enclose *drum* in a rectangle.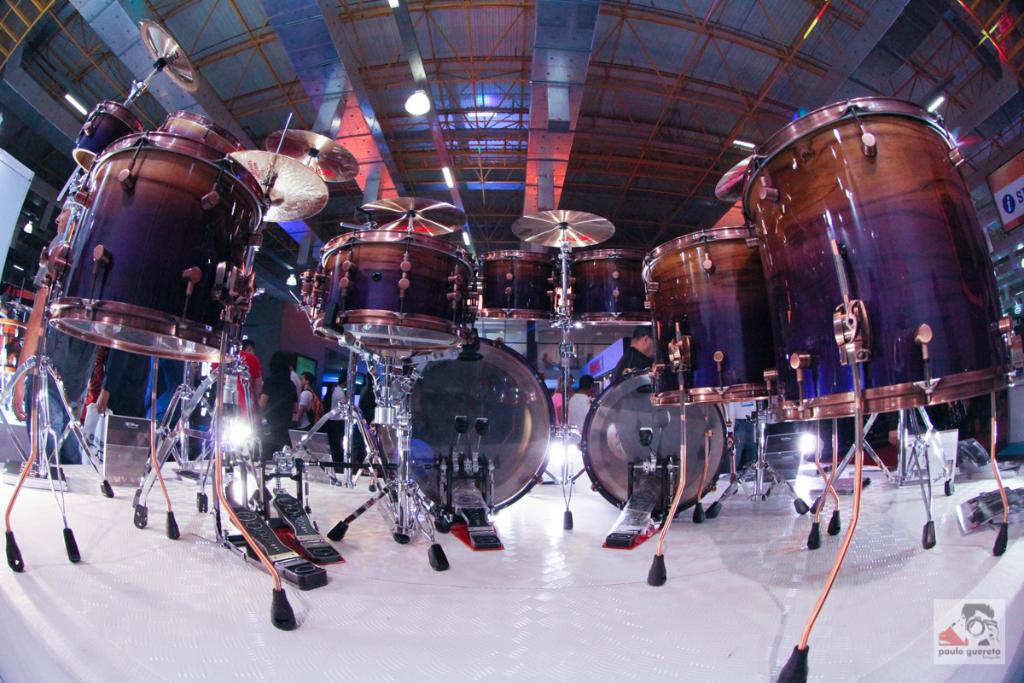
477, 250, 564, 324.
